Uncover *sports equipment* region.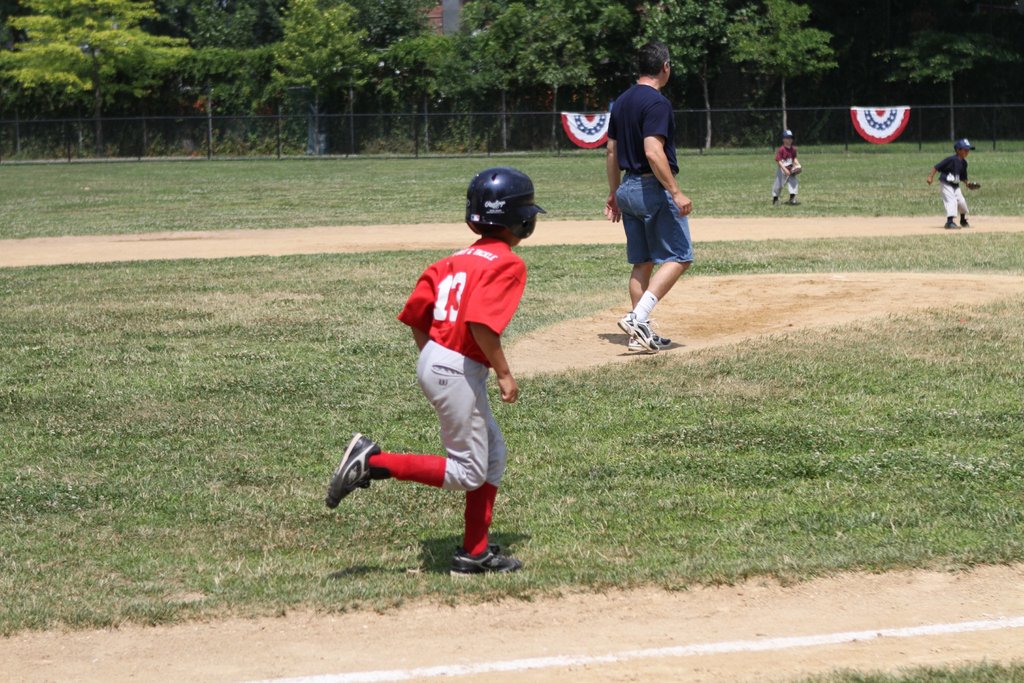
Uncovered: rect(968, 181, 980, 191).
